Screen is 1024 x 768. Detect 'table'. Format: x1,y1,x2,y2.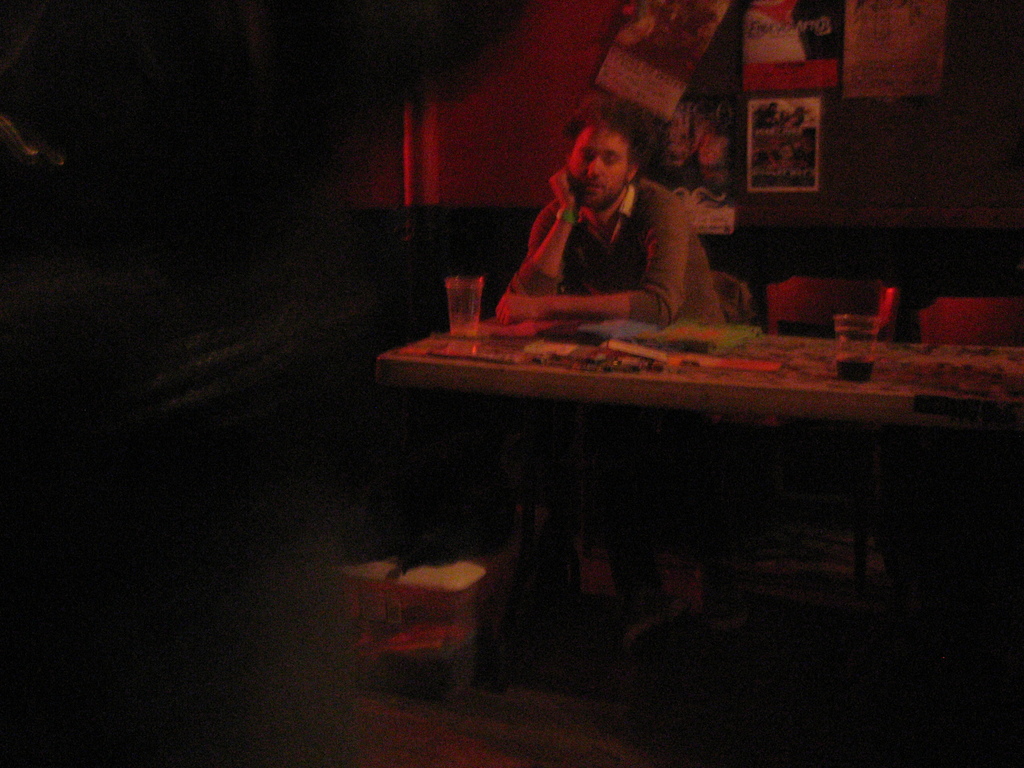
367,296,995,636.
